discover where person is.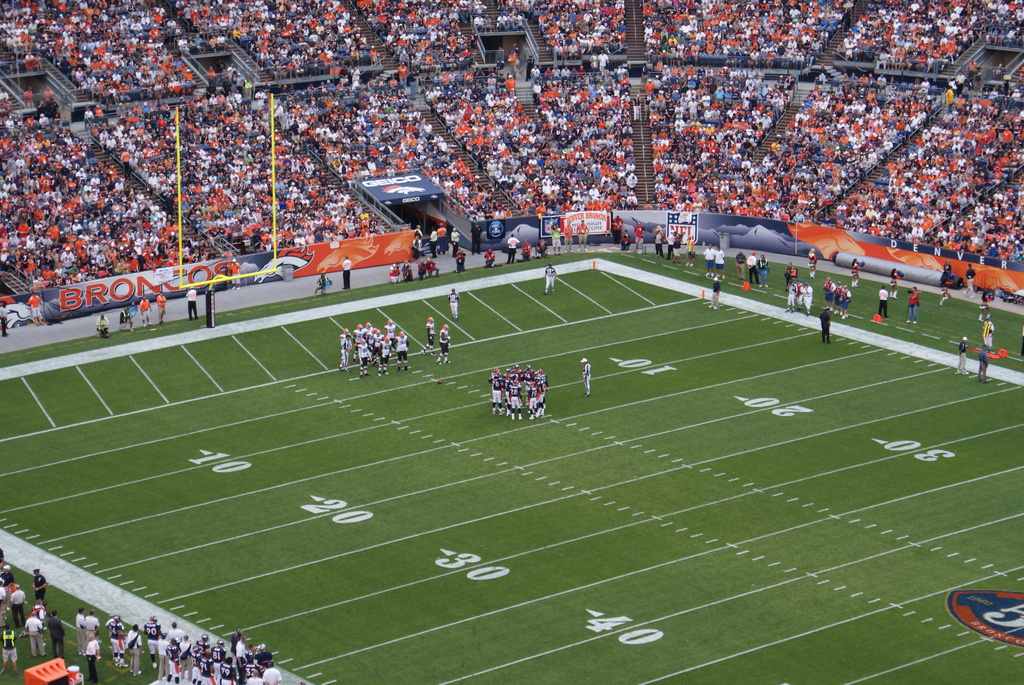
Discovered at pyautogui.locateOnScreen(152, 285, 170, 329).
